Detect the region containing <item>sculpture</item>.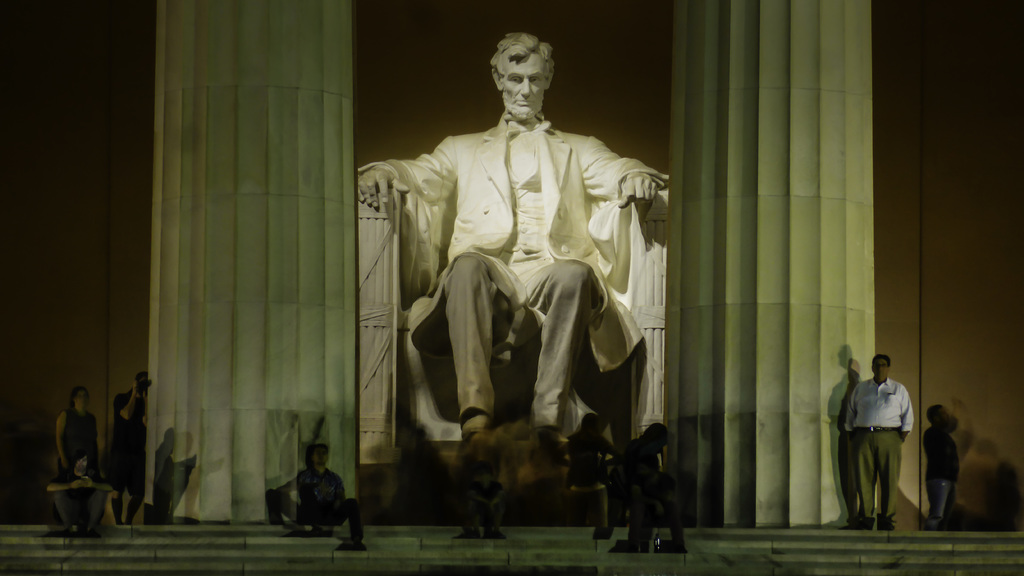
[387, 31, 680, 477].
